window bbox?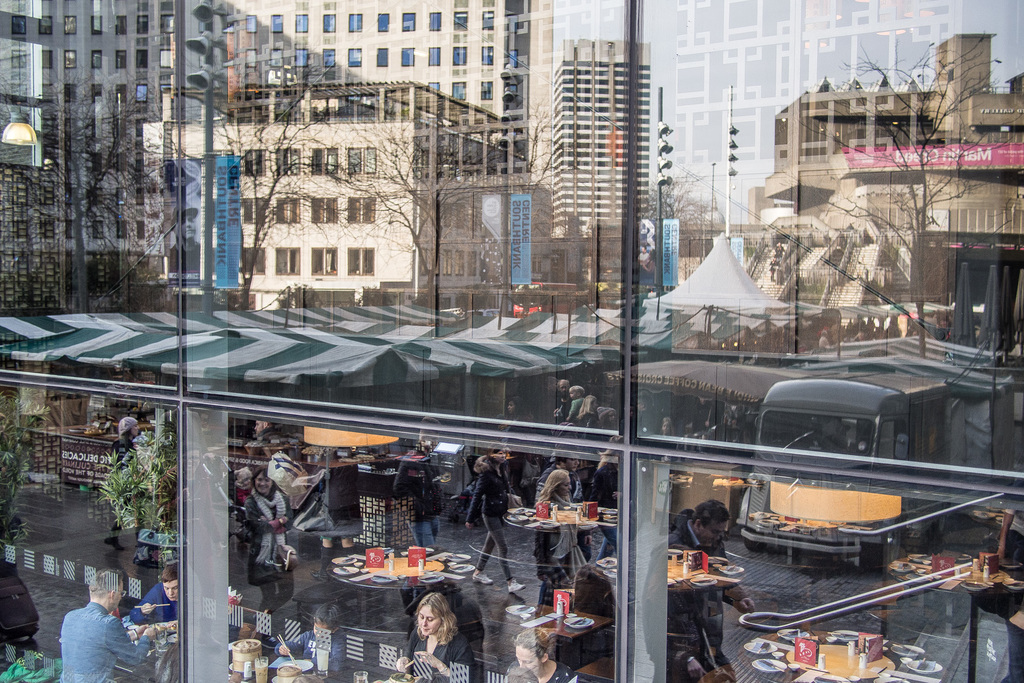
detection(478, 44, 498, 62)
